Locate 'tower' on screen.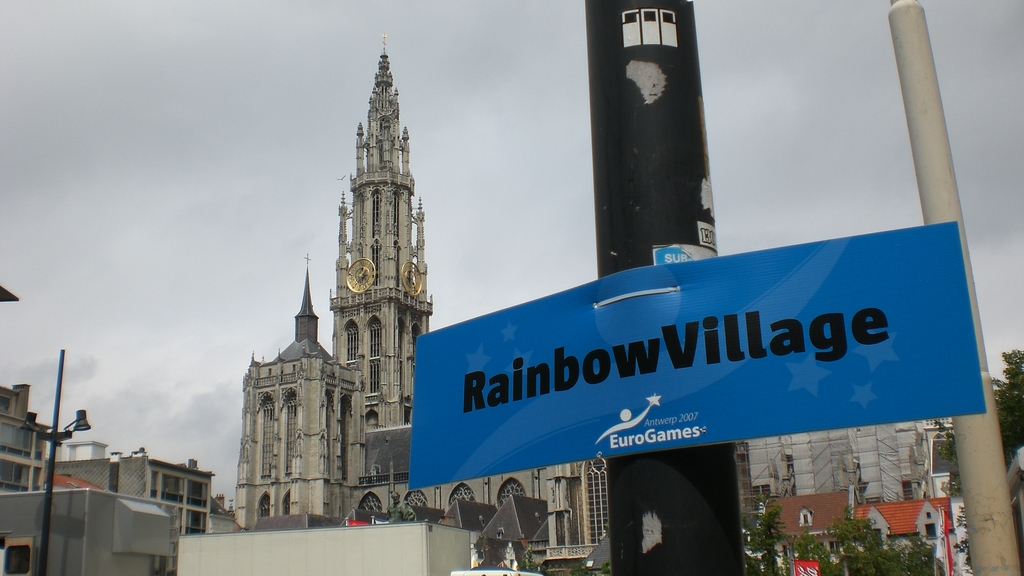
On screen at crop(241, 21, 442, 499).
